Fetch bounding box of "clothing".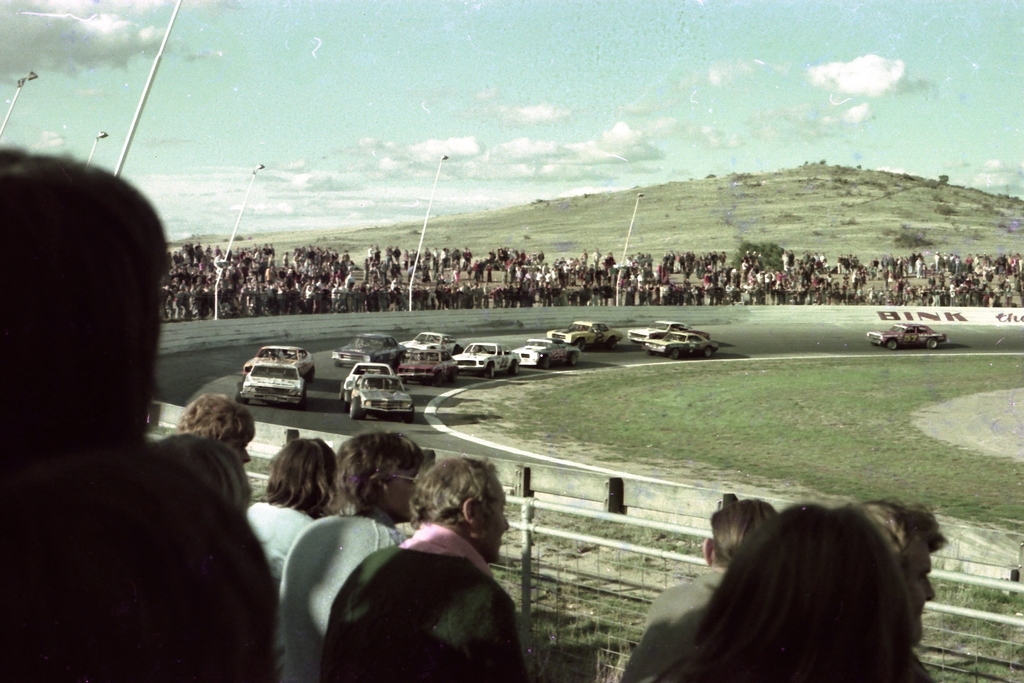
Bbox: select_region(273, 504, 398, 682).
